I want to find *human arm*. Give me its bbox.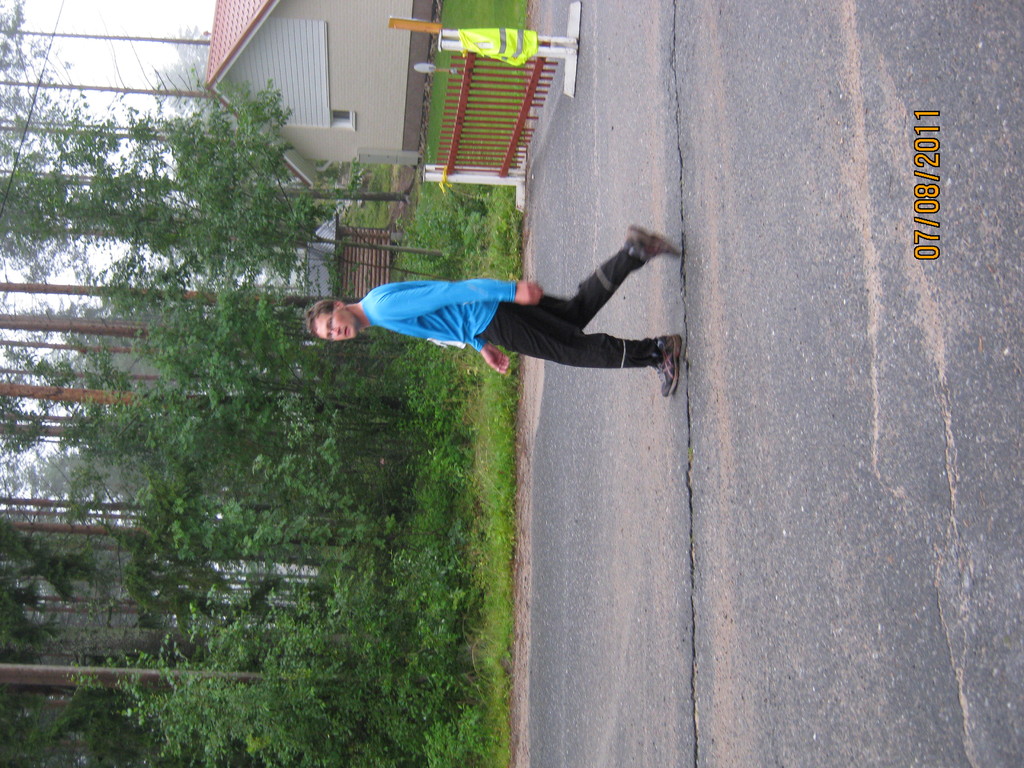
locate(392, 281, 541, 322).
